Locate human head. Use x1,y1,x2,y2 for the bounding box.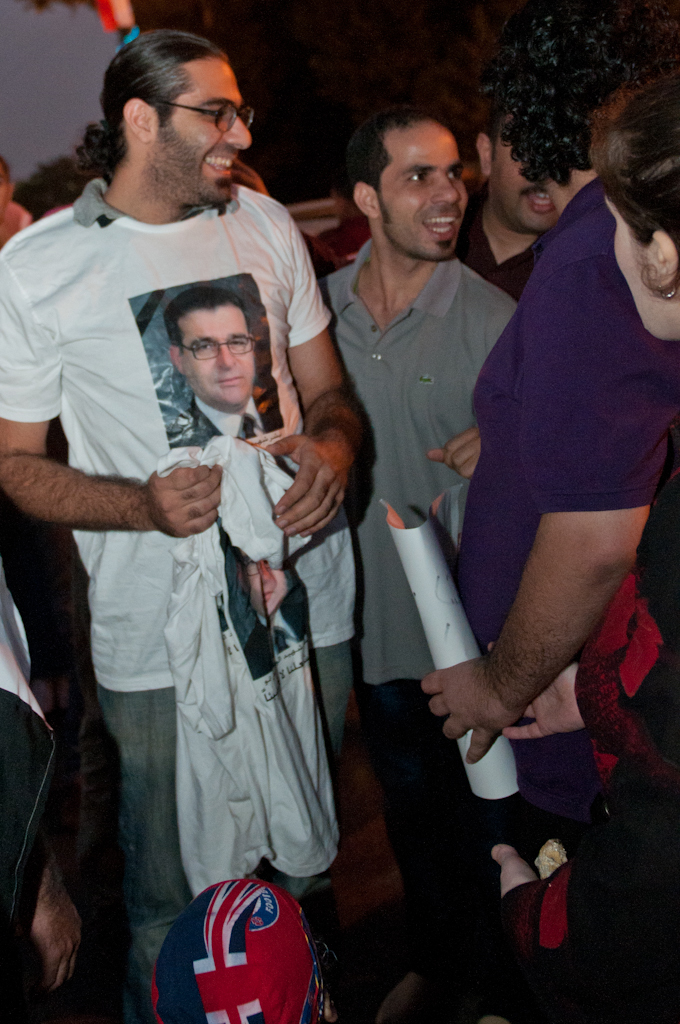
81,27,267,197.
